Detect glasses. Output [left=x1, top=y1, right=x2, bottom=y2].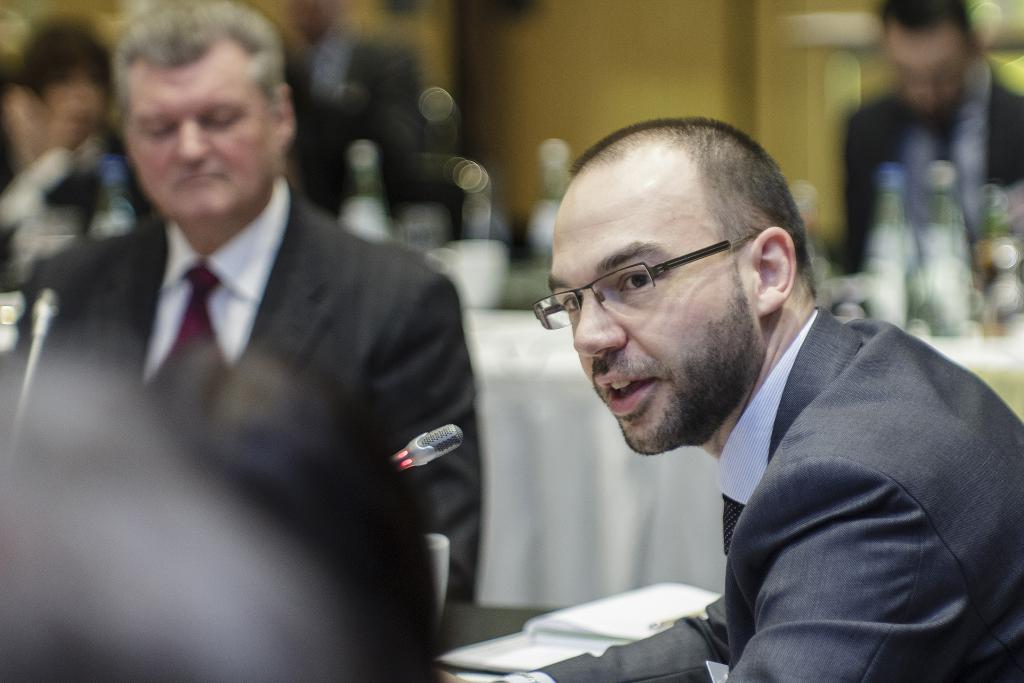
[left=526, top=223, right=787, bottom=339].
